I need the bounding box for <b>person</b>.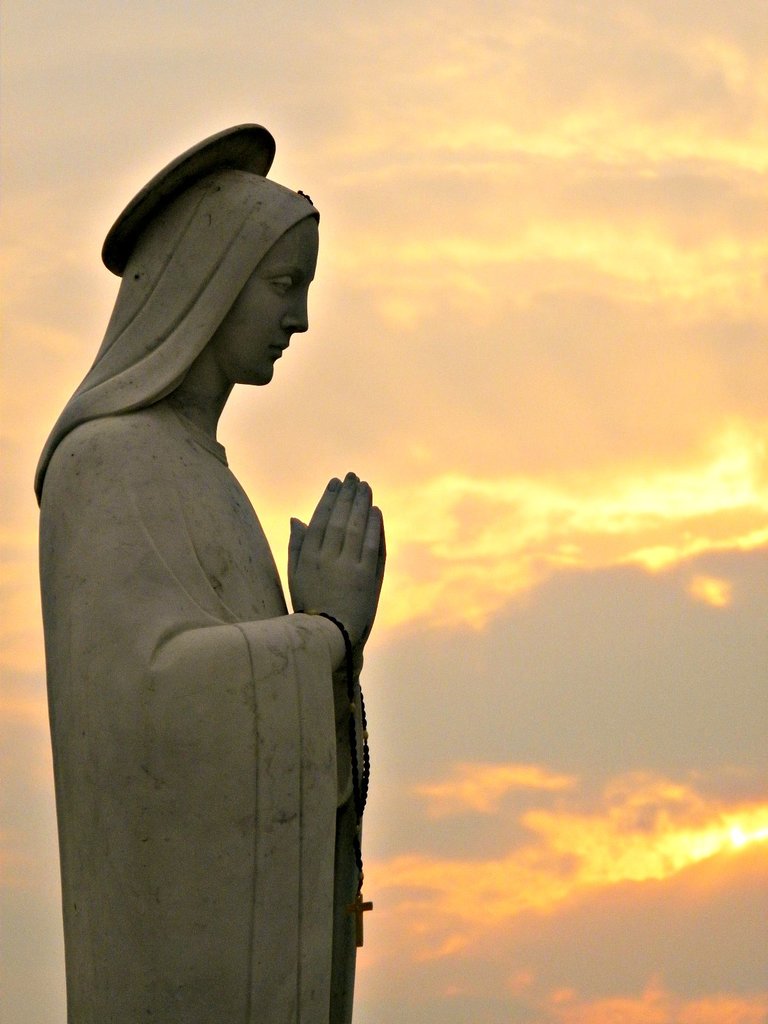
Here it is: detection(36, 127, 392, 1023).
